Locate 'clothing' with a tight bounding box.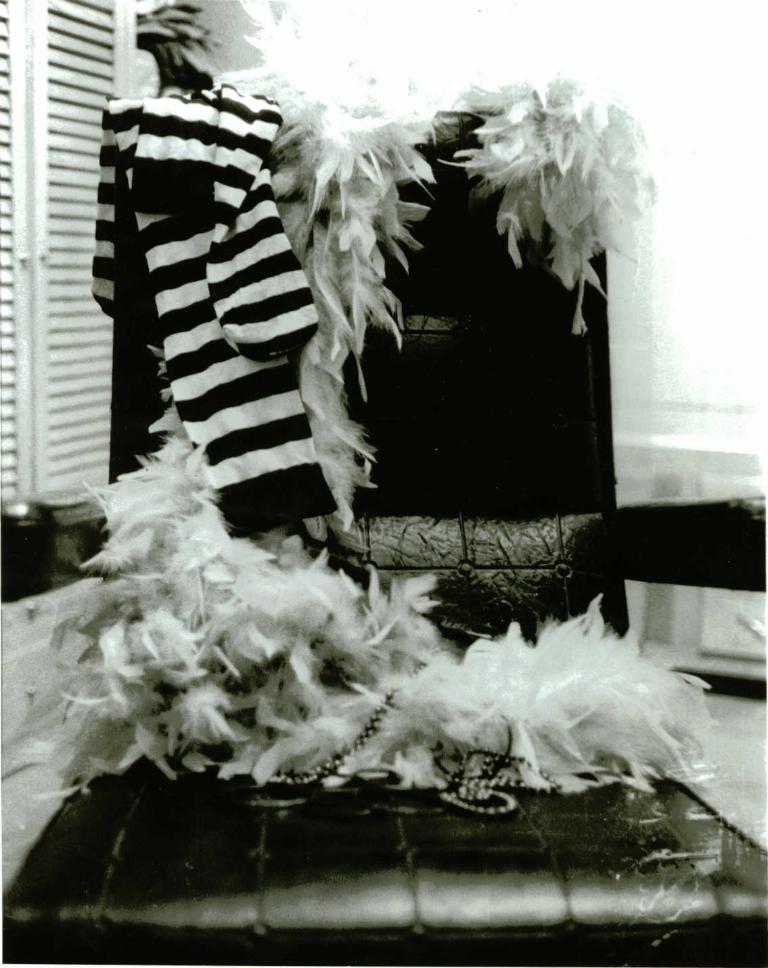
select_region(91, 81, 341, 536).
